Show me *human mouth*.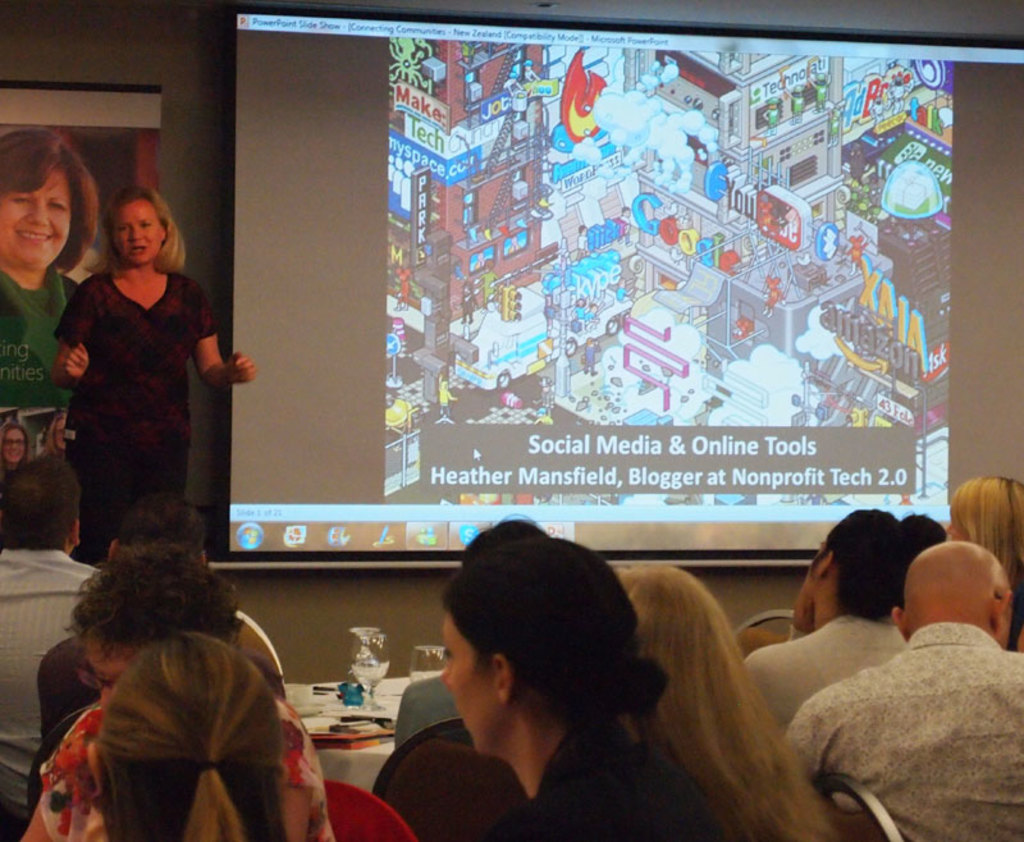
*human mouth* is here: (122,239,151,261).
